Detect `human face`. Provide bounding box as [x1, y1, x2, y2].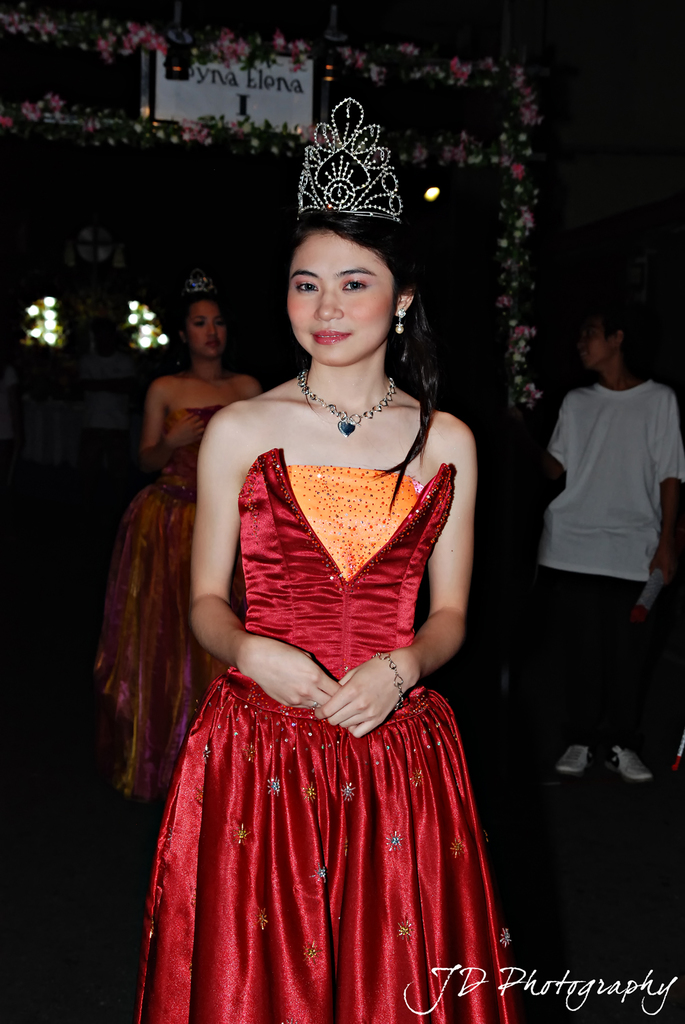
[184, 304, 228, 357].
